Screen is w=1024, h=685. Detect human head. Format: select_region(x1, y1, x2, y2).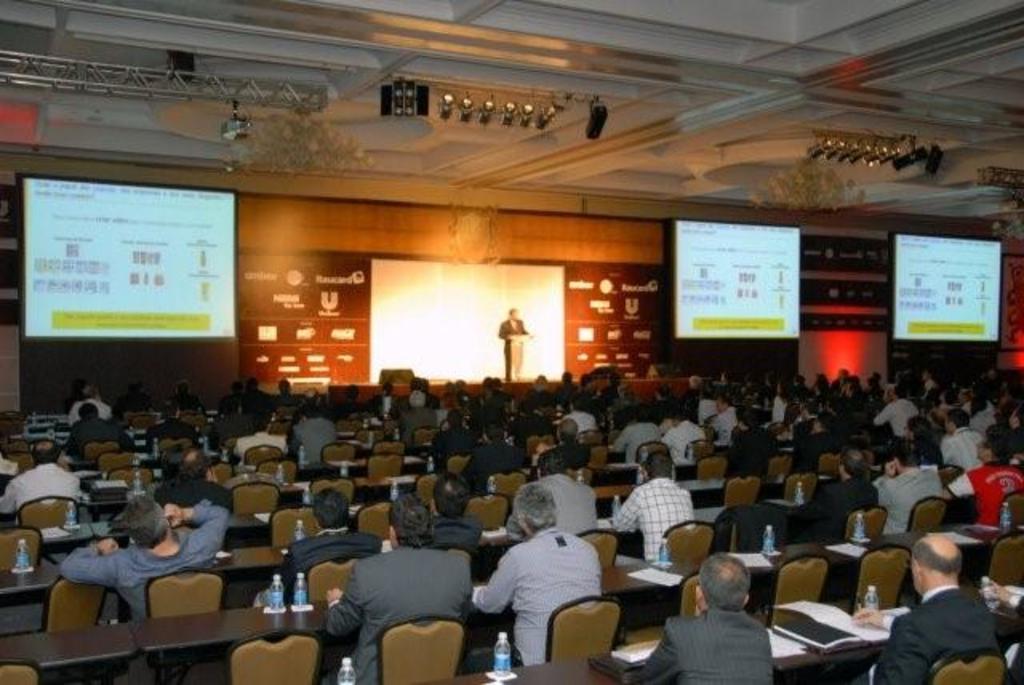
select_region(645, 443, 677, 479).
